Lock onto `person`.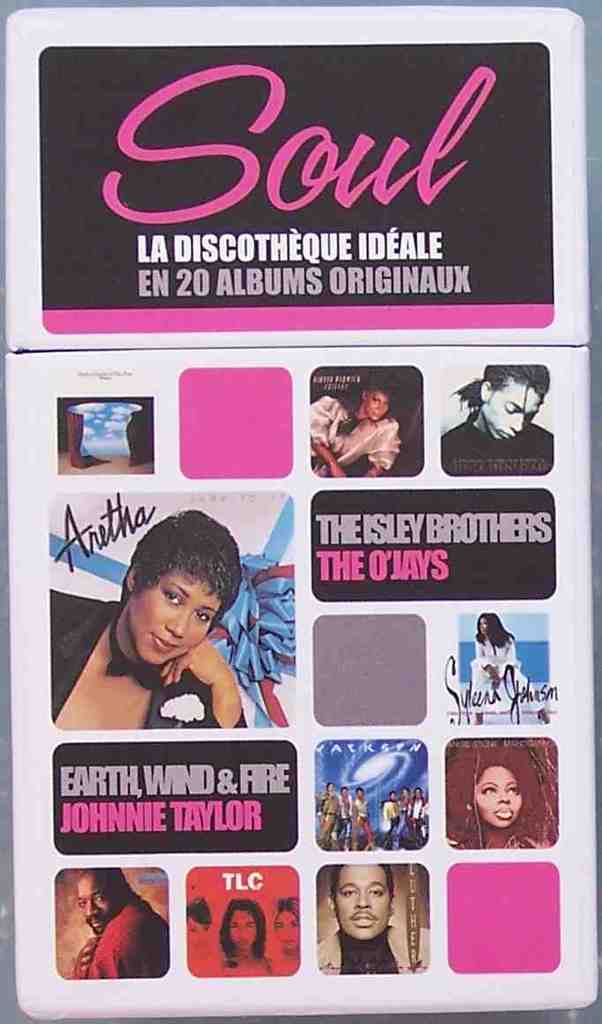
Locked: [440, 364, 556, 477].
